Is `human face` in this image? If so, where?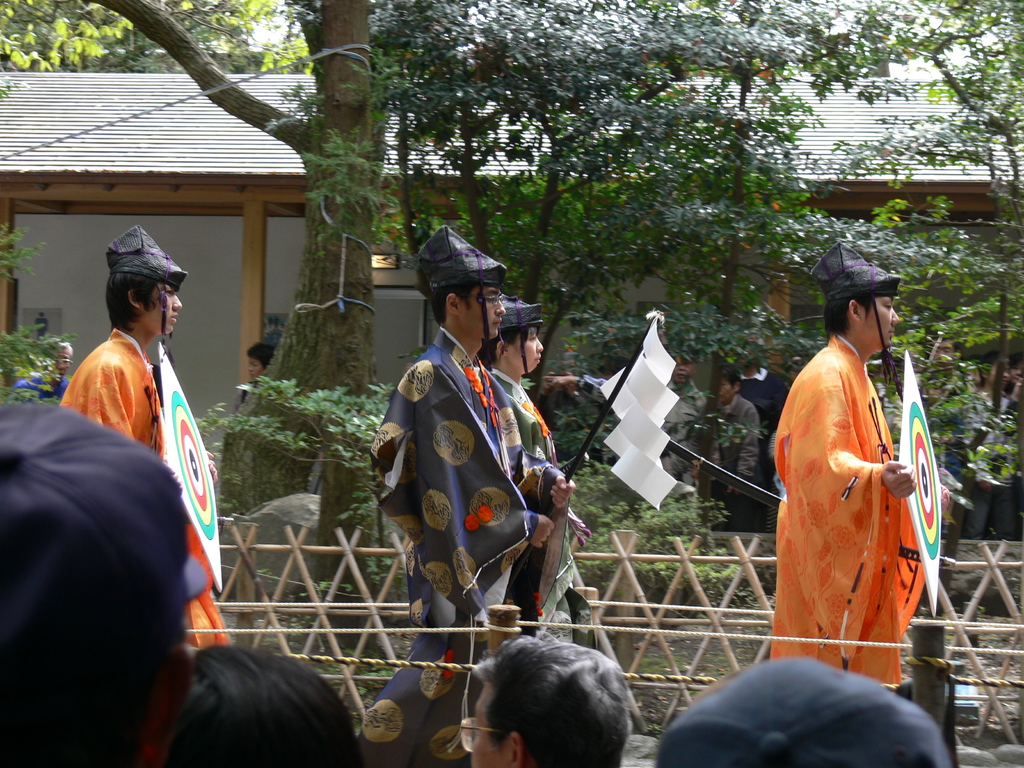
Yes, at Rect(247, 355, 264, 379).
